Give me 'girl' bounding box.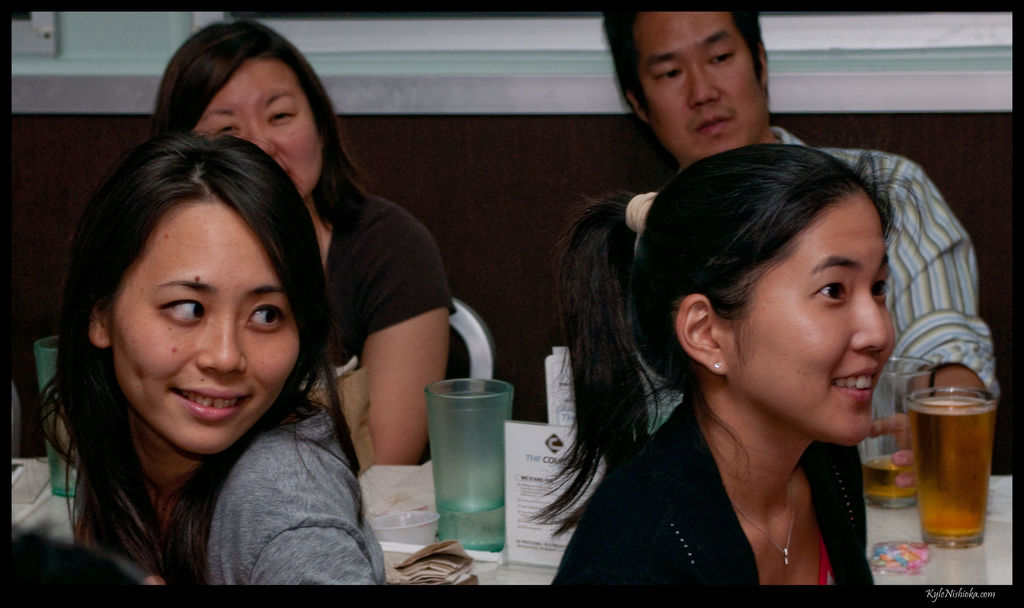
bbox=(559, 138, 909, 591).
